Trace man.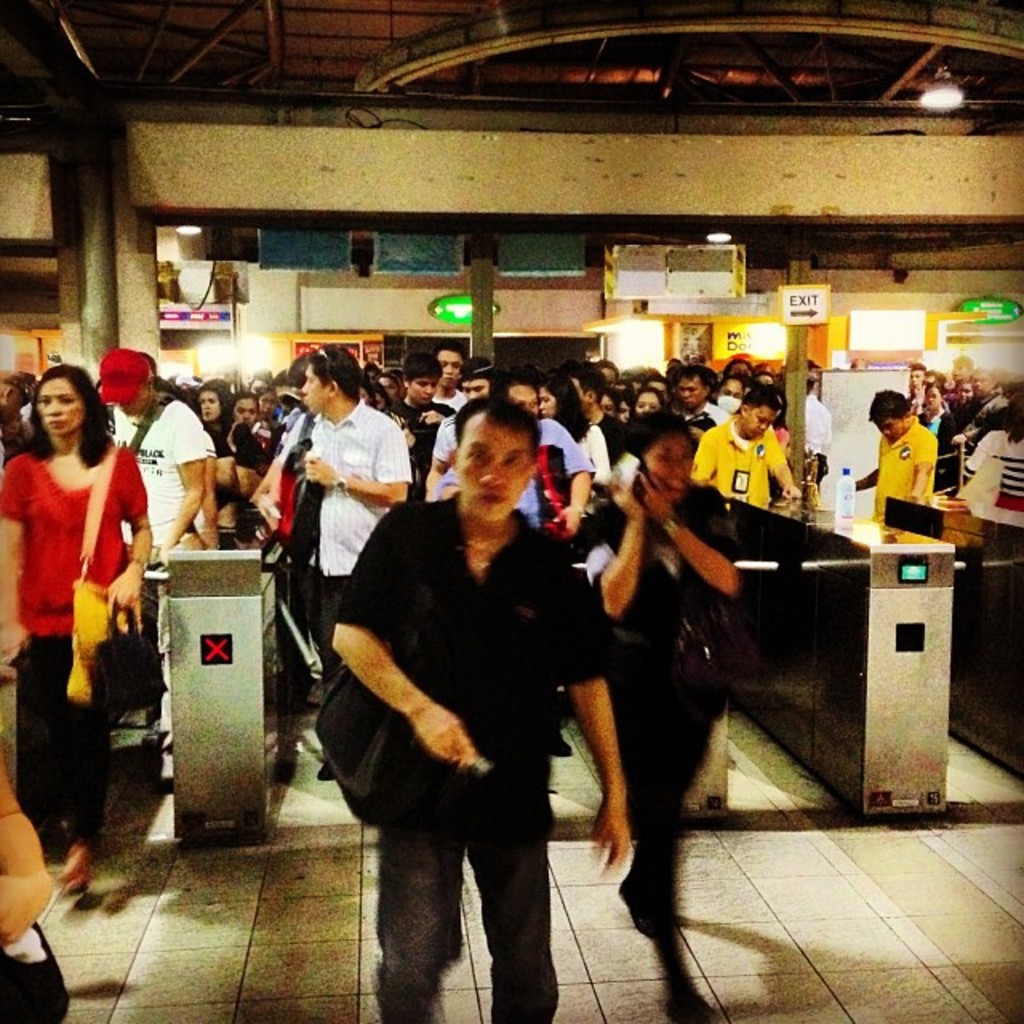
Traced to box(686, 373, 806, 526).
